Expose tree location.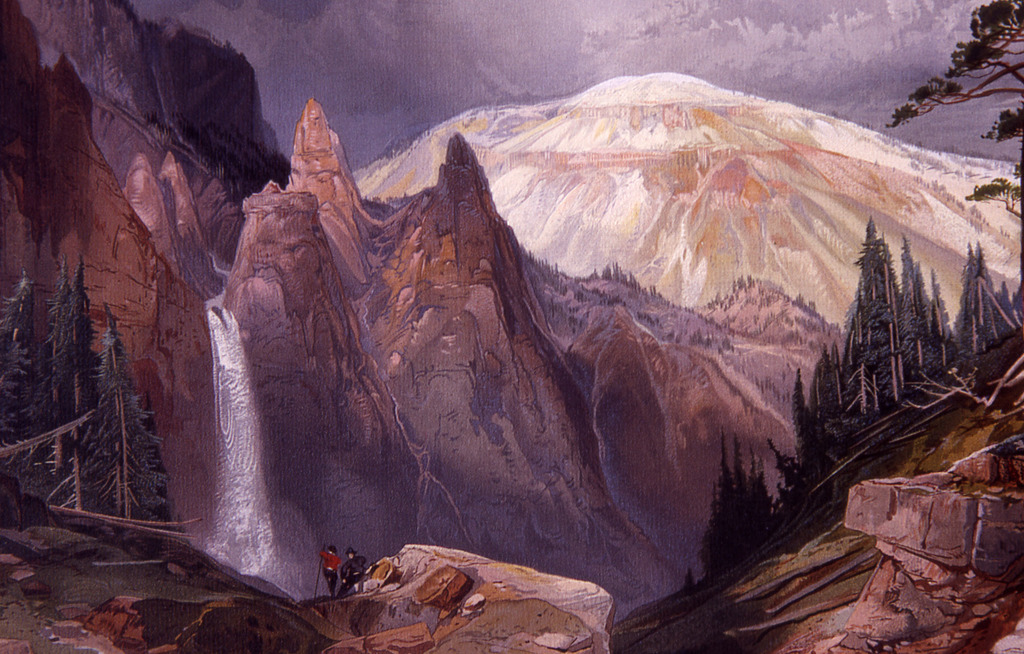
Exposed at (x1=886, y1=0, x2=1023, y2=218).
